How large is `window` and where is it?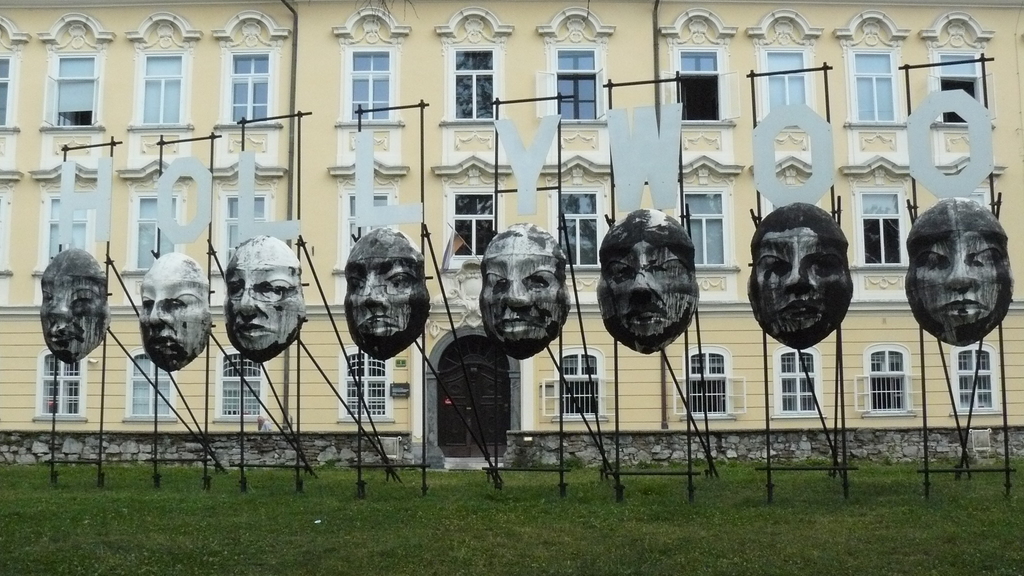
Bounding box: box=[777, 352, 820, 412].
